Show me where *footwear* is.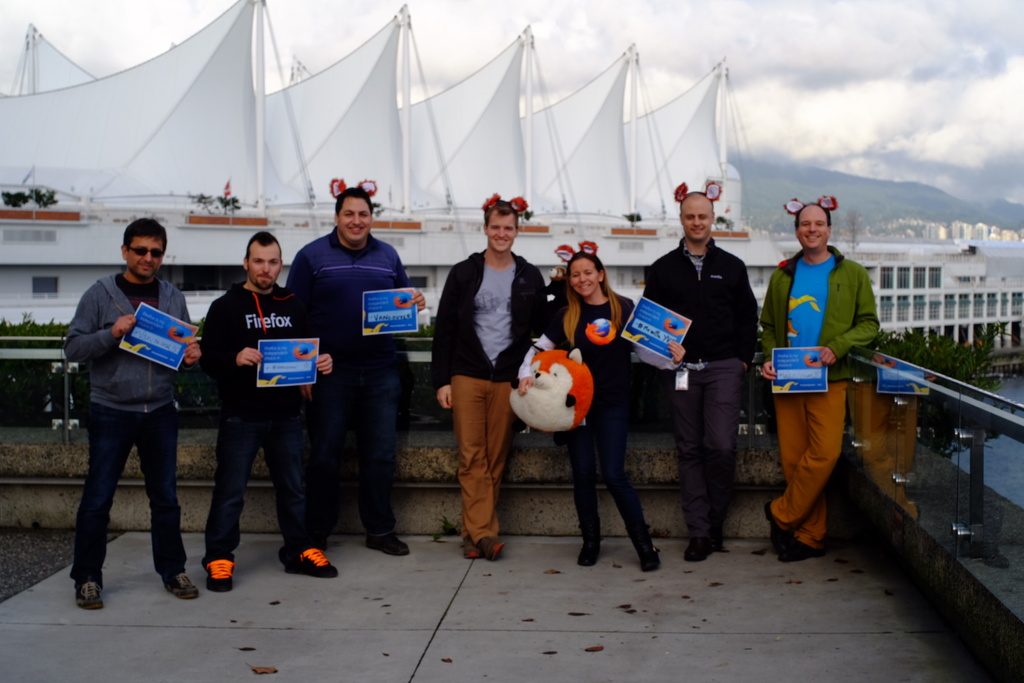
*footwear* is at 462, 535, 509, 557.
